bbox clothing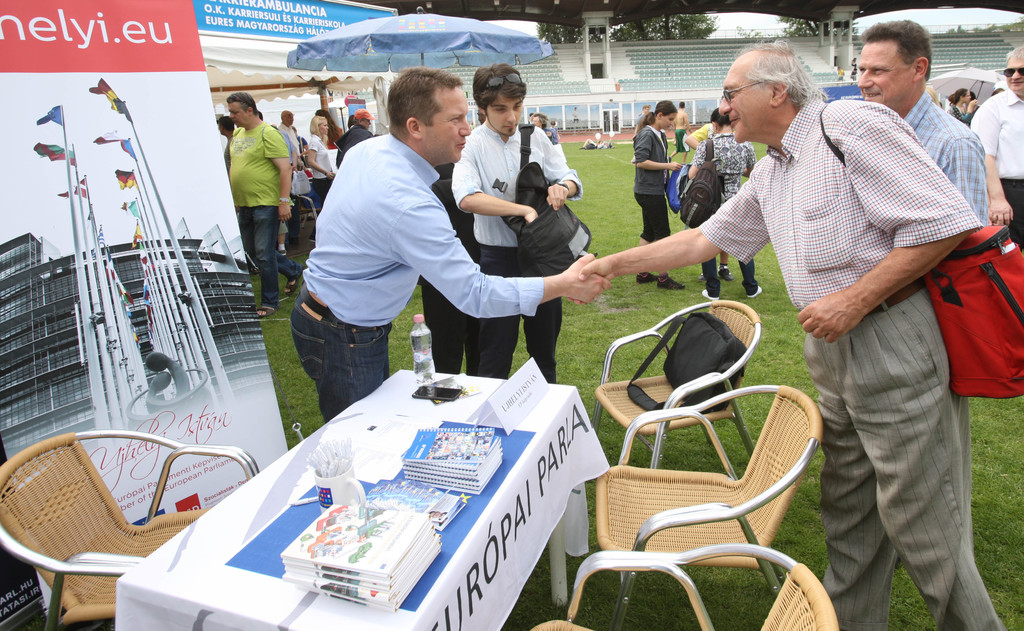
970 86 1023 254
